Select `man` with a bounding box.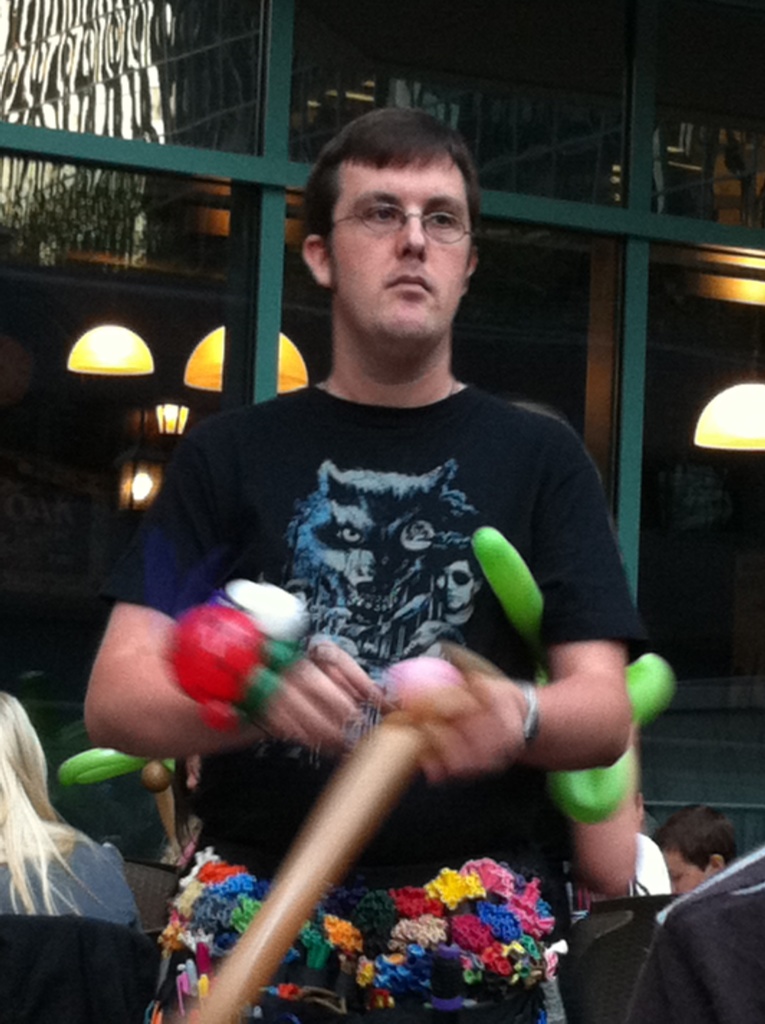
region(127, 125, 669, 984).
